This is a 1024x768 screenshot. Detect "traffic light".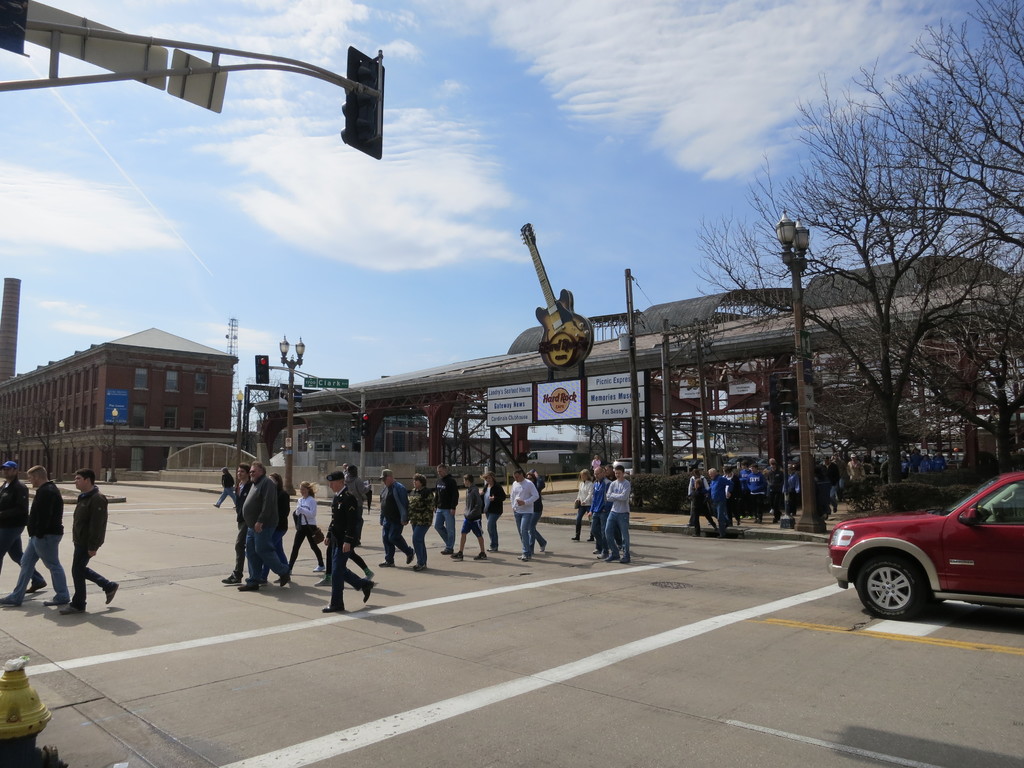
bbox(760, 372, 779, 411).
